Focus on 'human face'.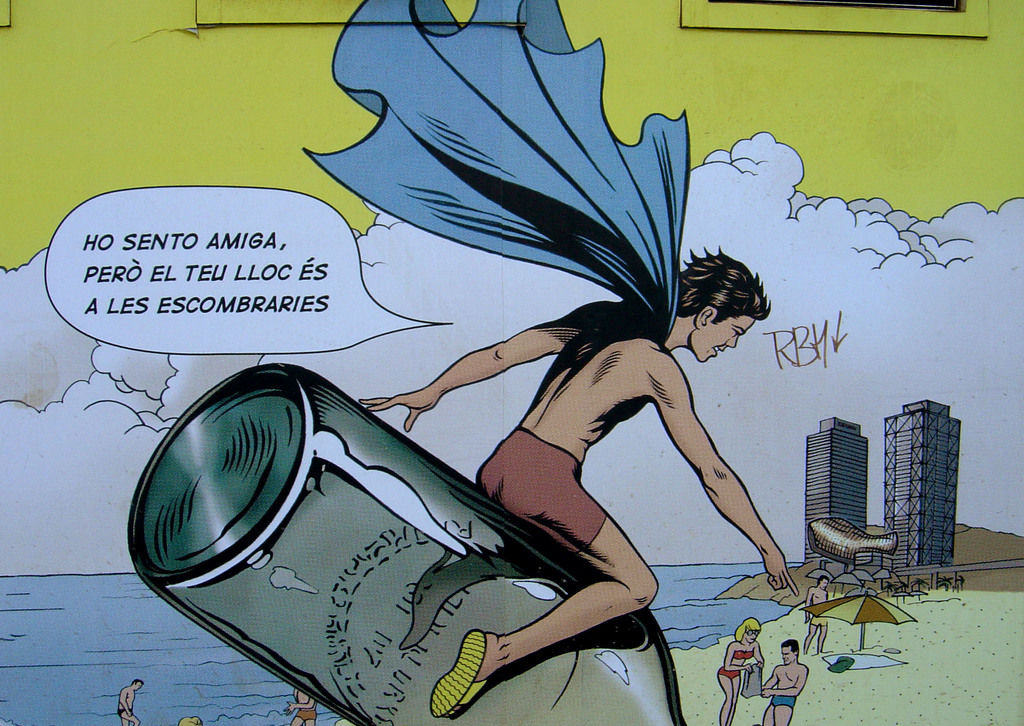
Focused at region(779, 646, 797, 666).
